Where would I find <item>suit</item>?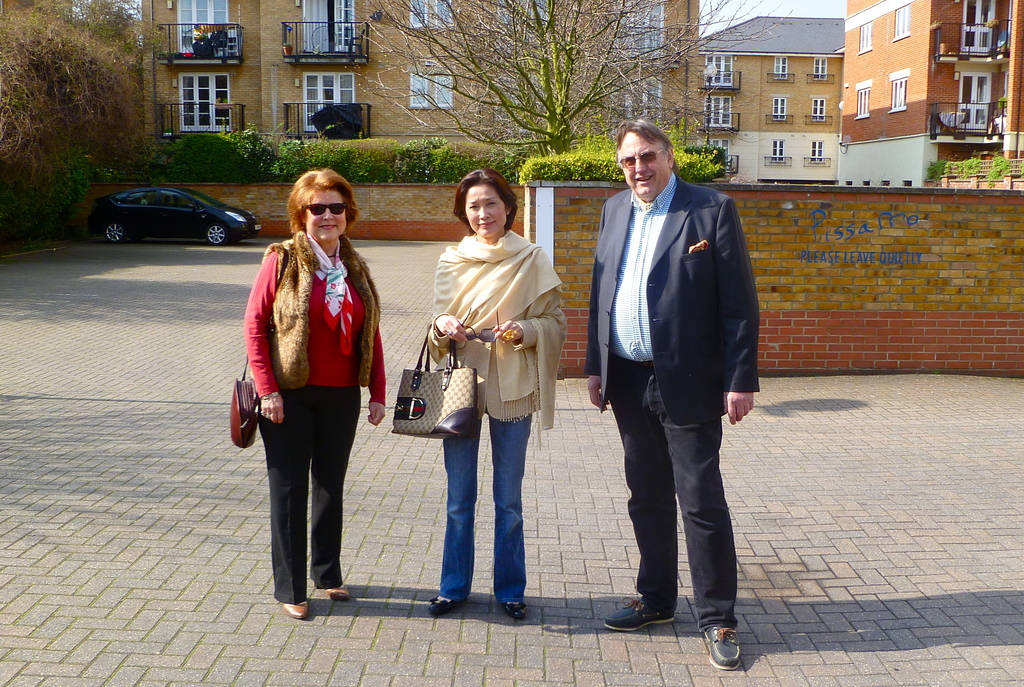
At box(591, 143, 758, 627).
